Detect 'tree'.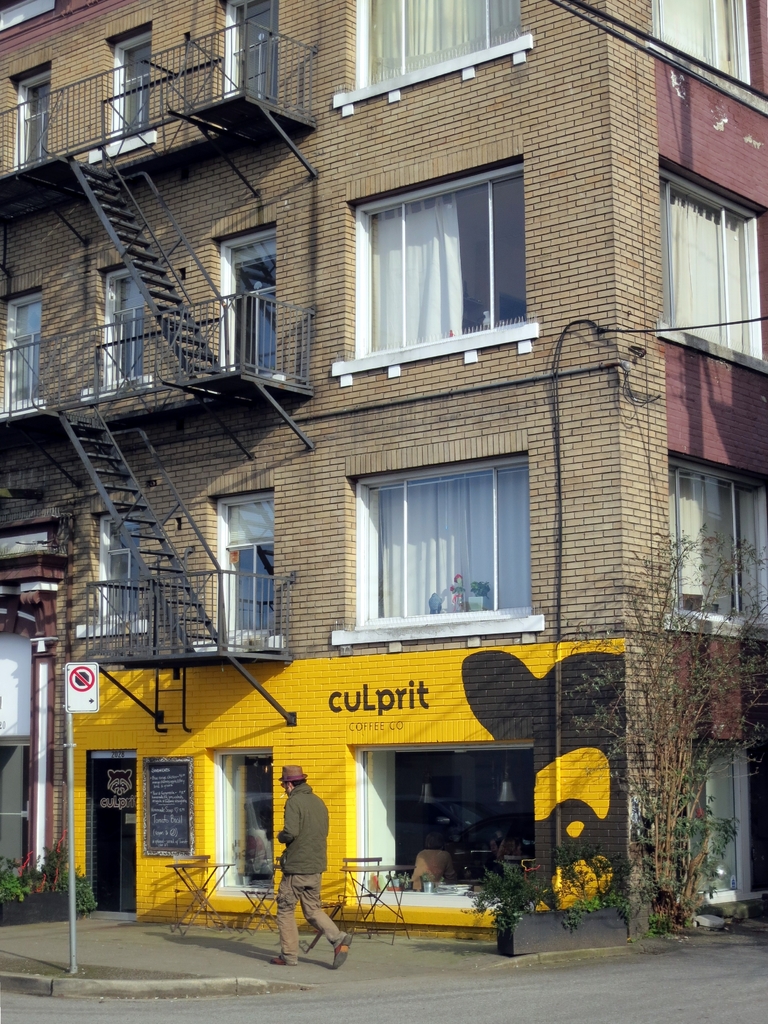
Detected at crop(463, 520, 767, 933).
